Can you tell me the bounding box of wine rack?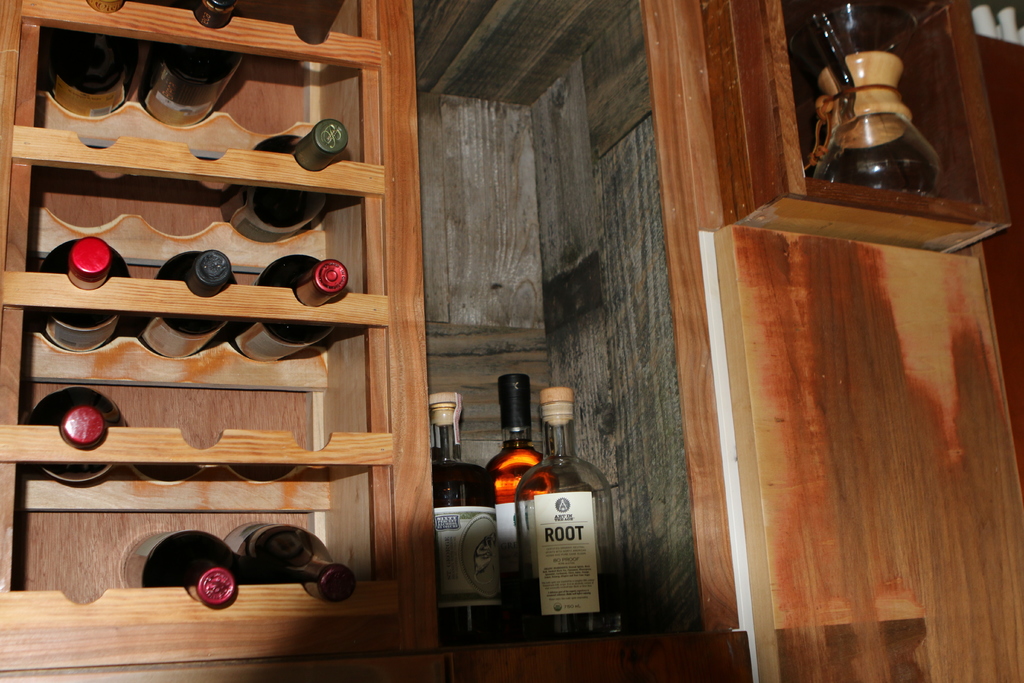
x1=0 y1=0 x2=435 y2=676.
